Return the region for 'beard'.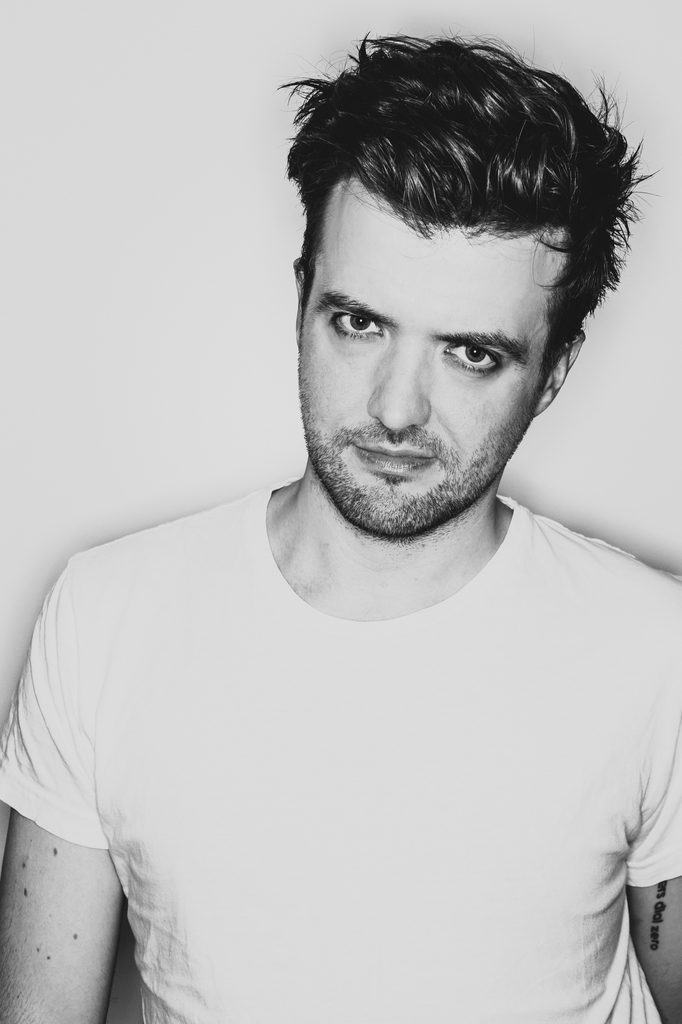
locate(296, 363, 523, 531).
